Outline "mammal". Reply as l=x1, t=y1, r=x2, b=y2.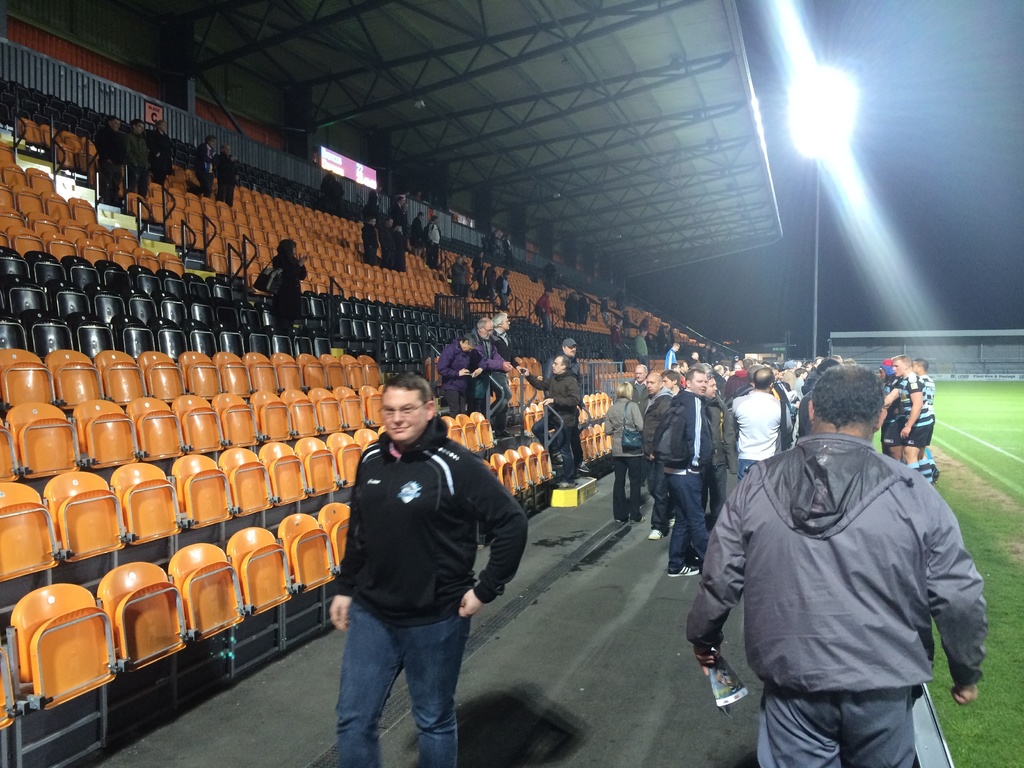
l=623, t=308, r=635, b=333.
